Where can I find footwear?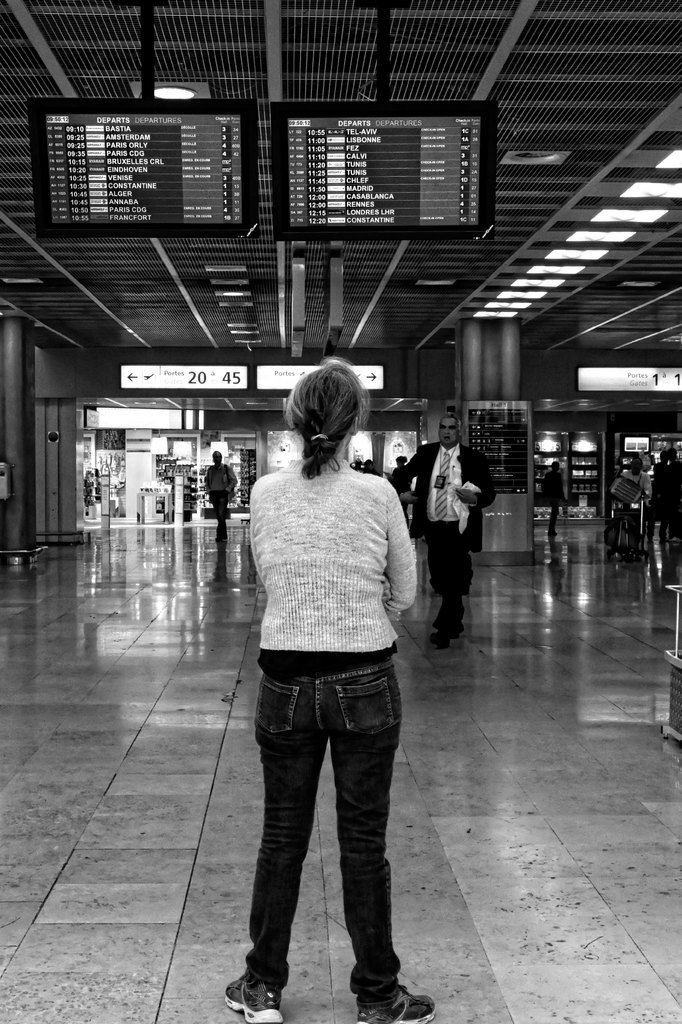
You can find it at bbox=[221, 975, 282, 1022].
